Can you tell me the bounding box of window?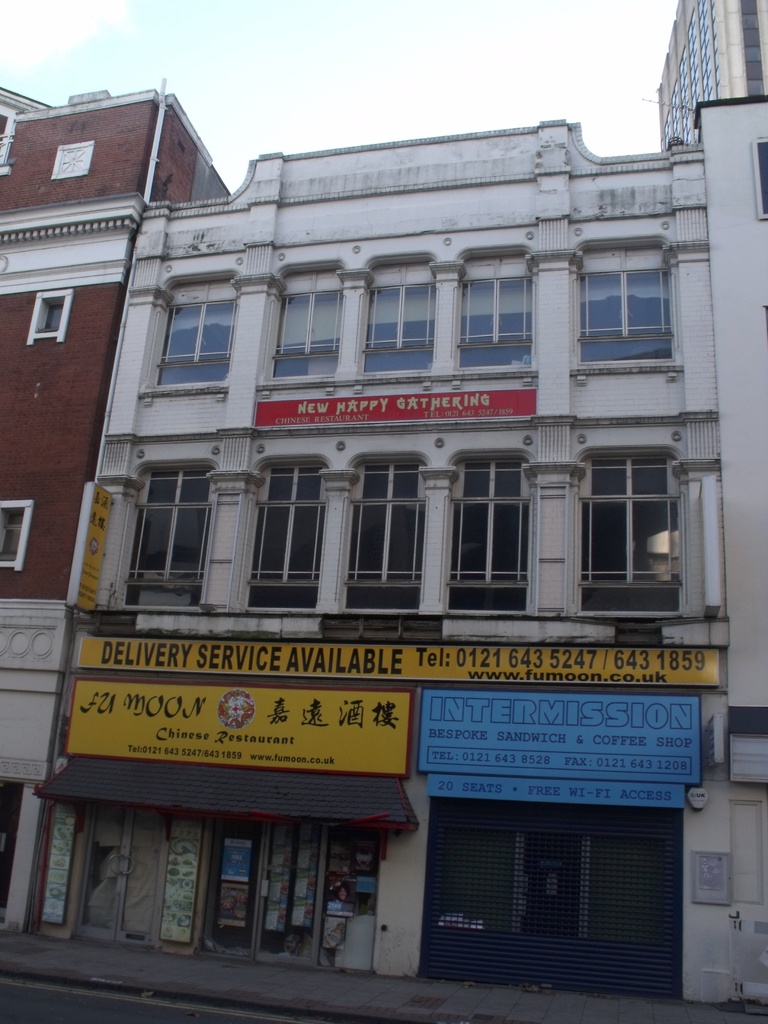
{"x1": 363, "y1": 460, "x2": 424, "y2": 603}.
